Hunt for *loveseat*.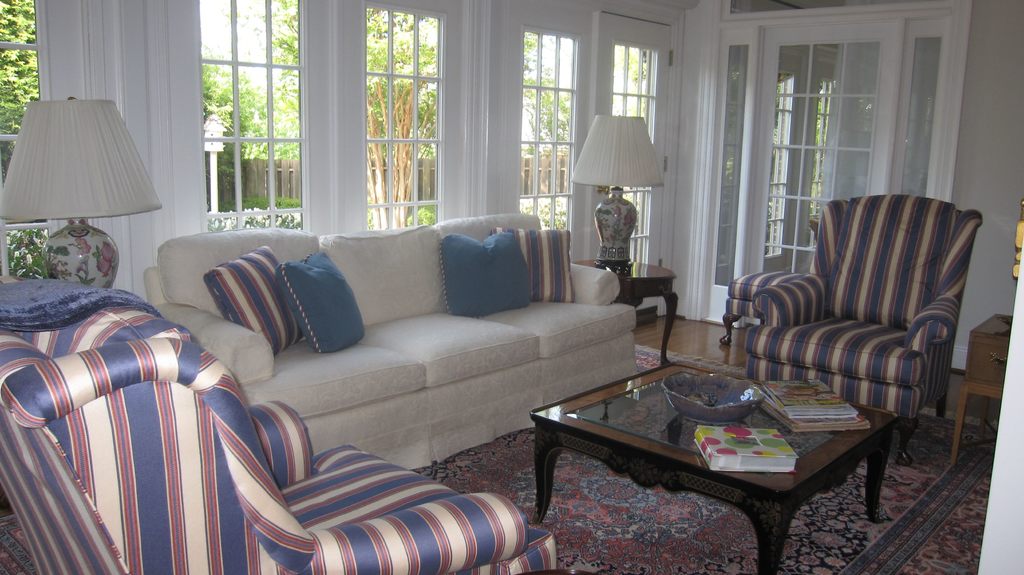
Hunted down at [170,253,623,524].
